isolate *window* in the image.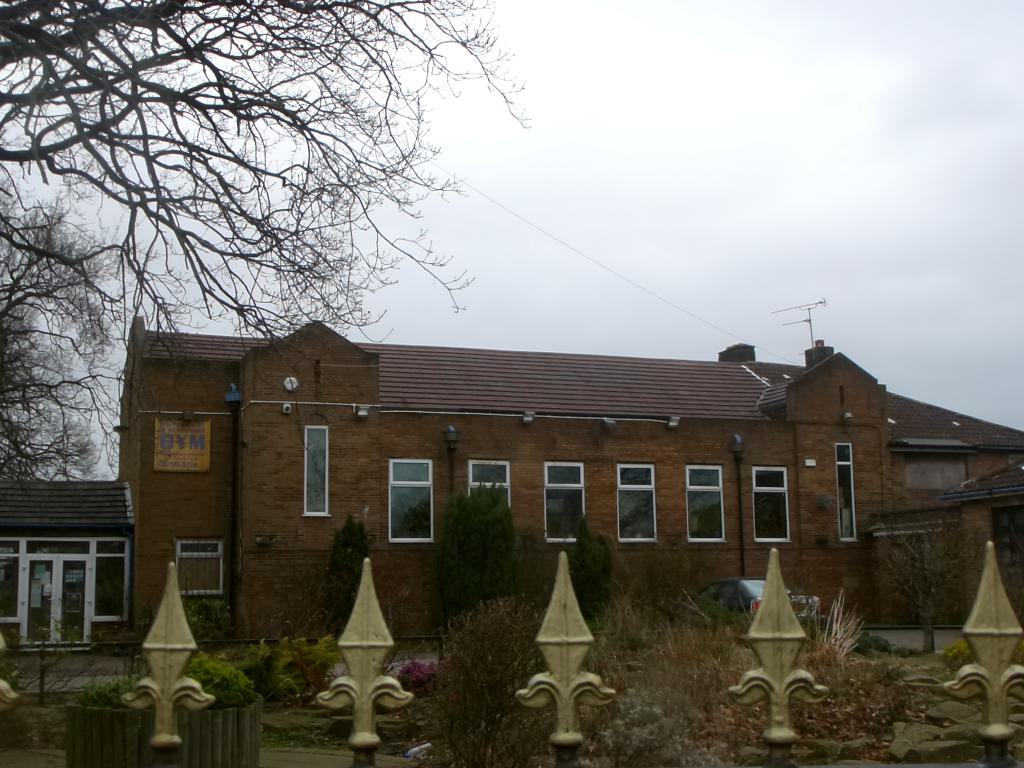
Isolated region: (left=179, top=542, right=230, bottom=598).
